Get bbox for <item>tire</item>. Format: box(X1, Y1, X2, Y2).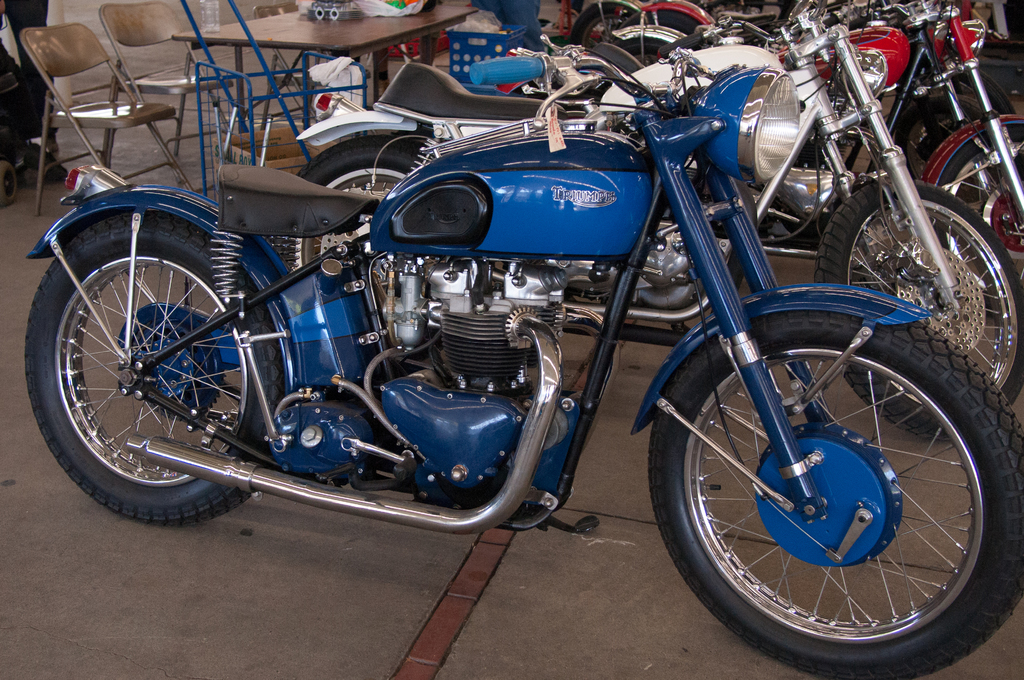
box(895, 93, 1004, 202).
